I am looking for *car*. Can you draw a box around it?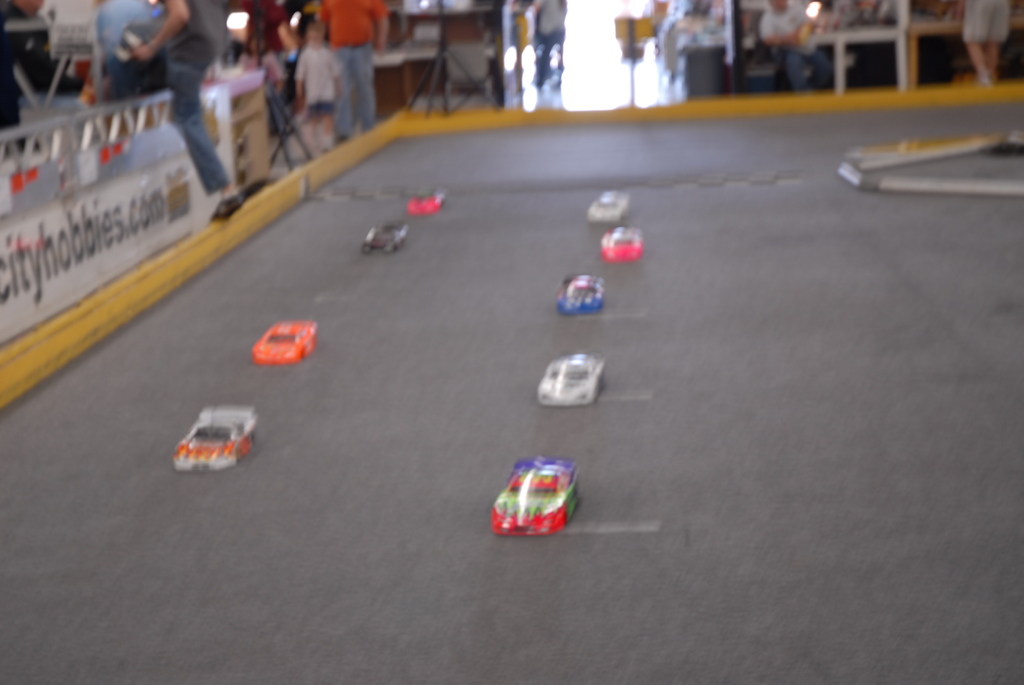
Sure, the bounding box is x1=534, y1=352, x2=605, y2=402.
